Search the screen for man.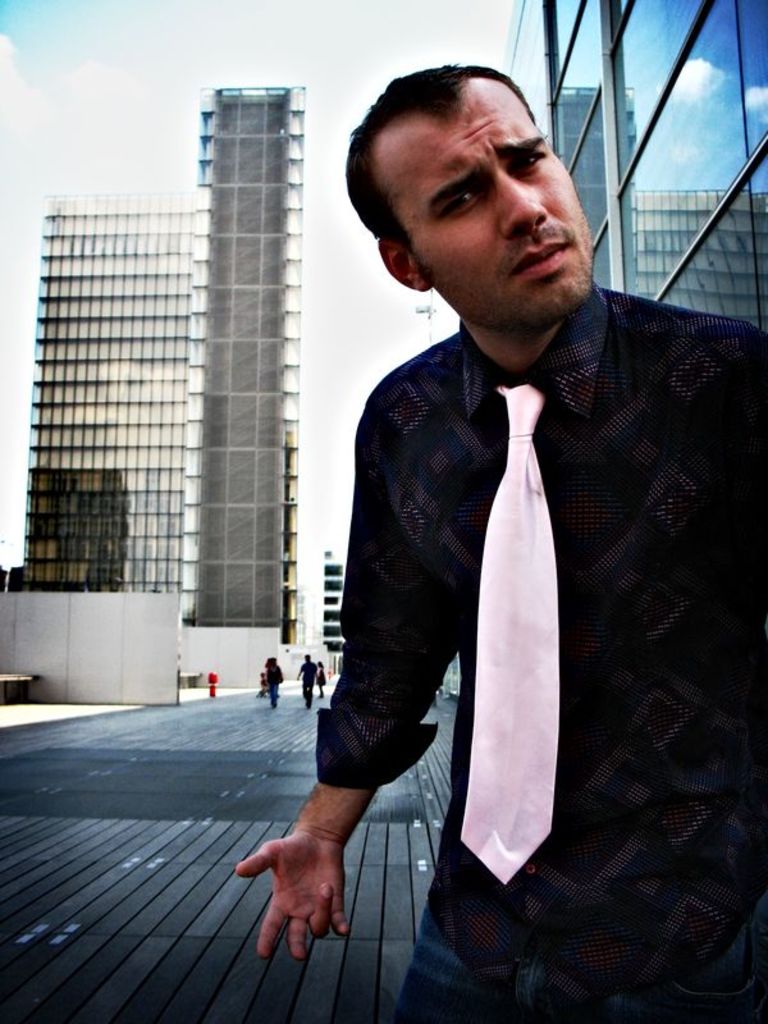
Found at Rect(296, 654, 320, 708).
